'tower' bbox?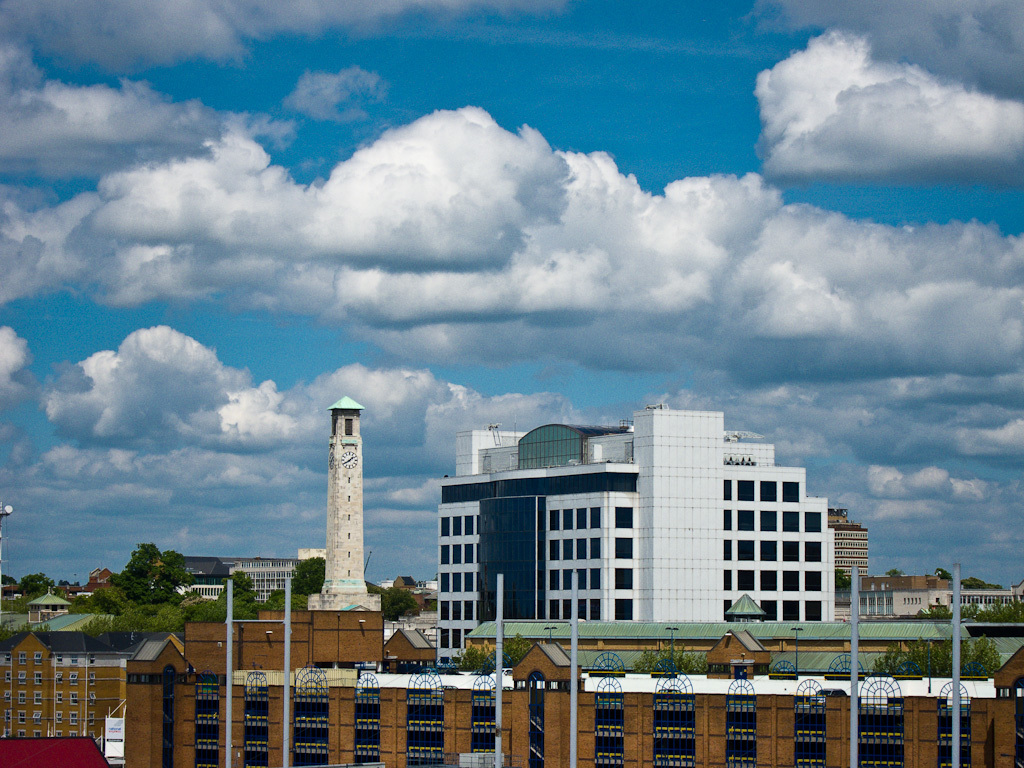
bbox=[317, 392, 373, 591]
